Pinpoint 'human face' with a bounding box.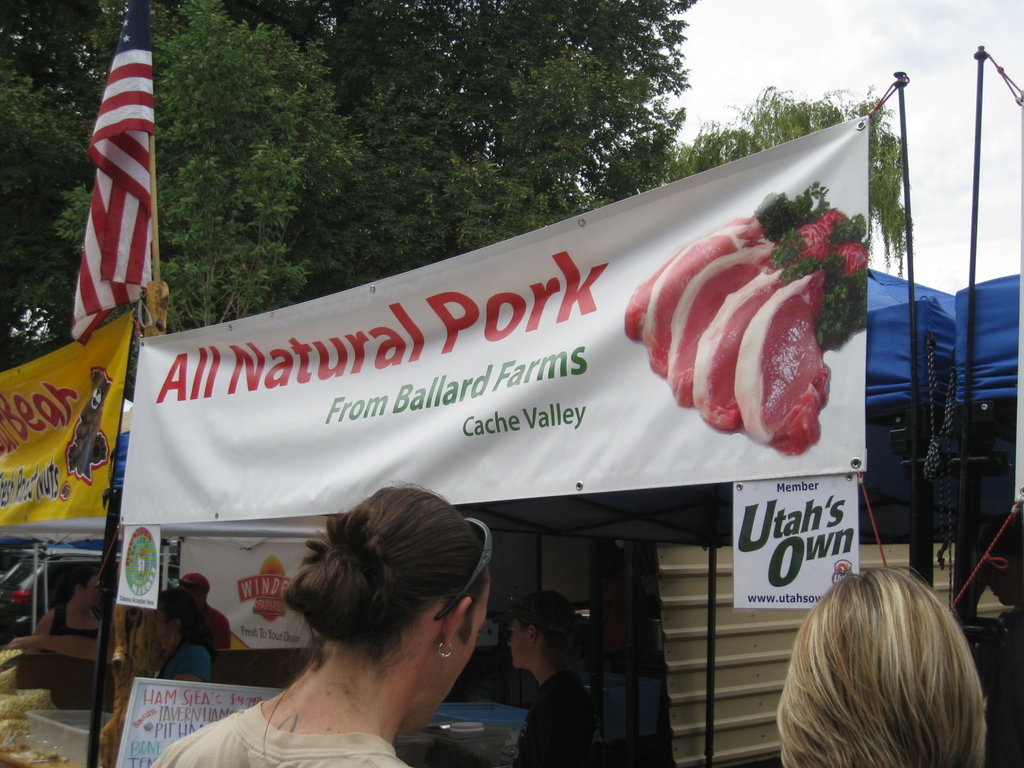
locate(506, 618, 527, 669).
